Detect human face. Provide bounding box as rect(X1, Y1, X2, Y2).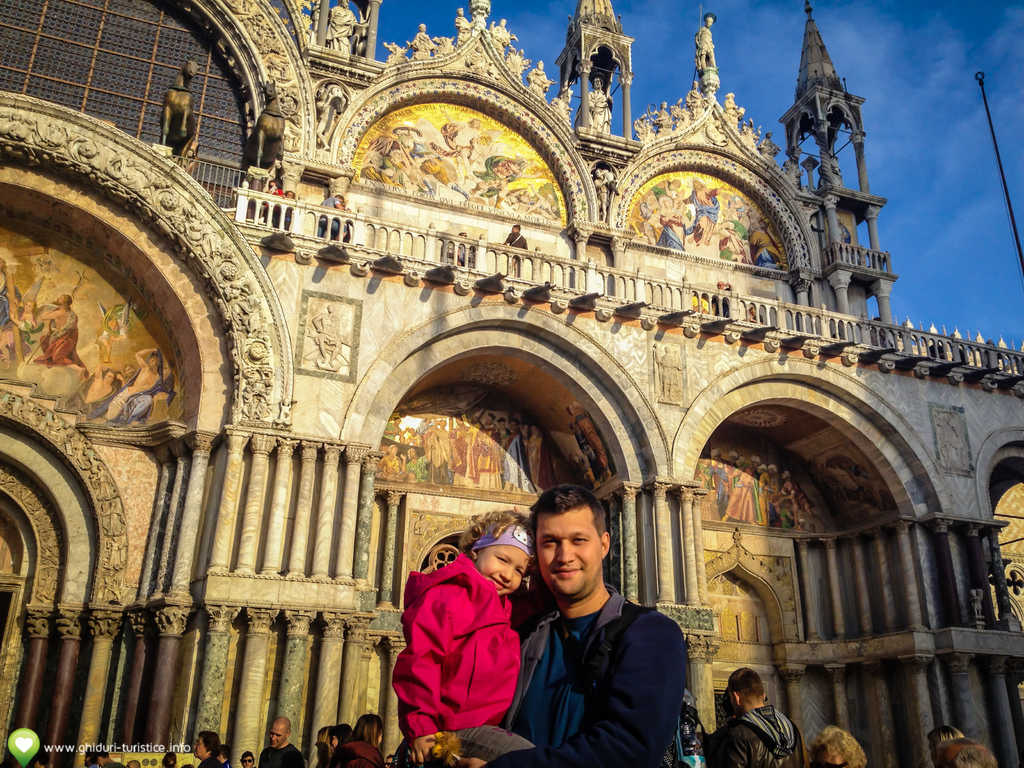
rect(191, 739, 209, 756).
